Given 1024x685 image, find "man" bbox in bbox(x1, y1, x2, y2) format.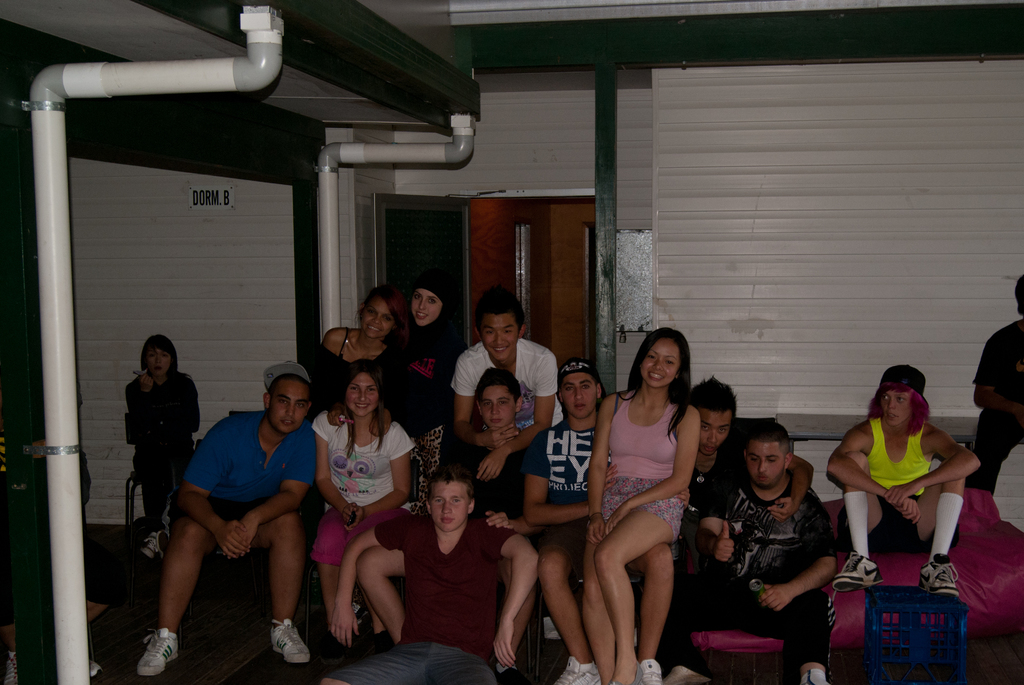
bbox(348, 365, 547, 648).
